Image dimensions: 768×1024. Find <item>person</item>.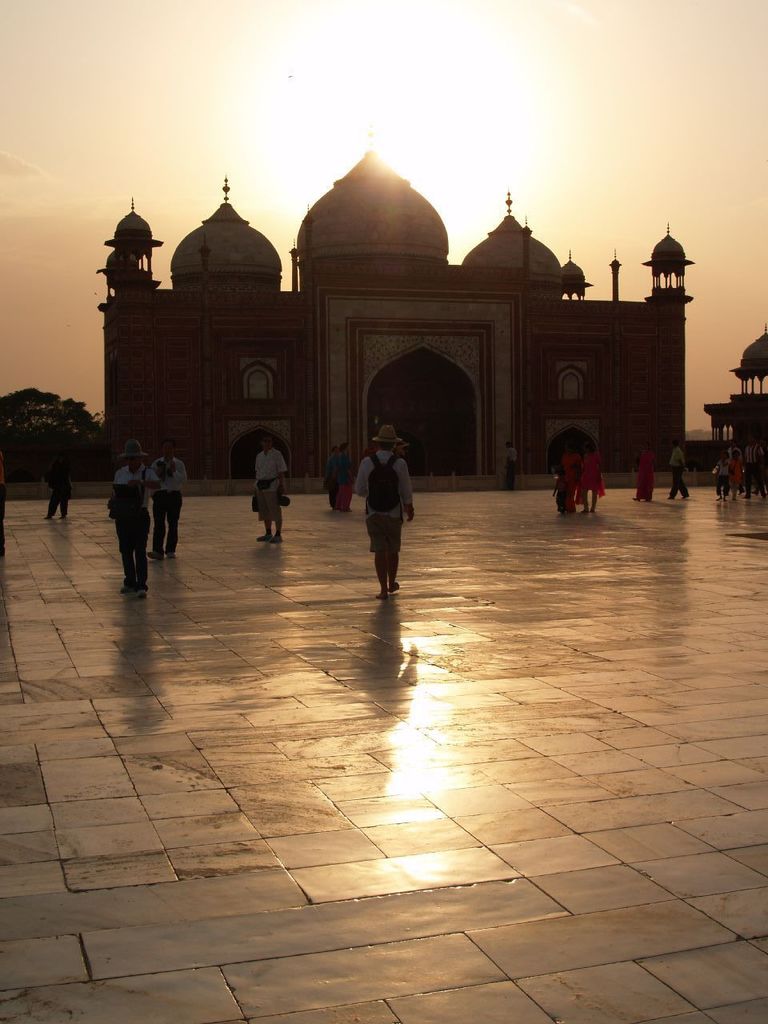
l=579, t=440, r=606, b=512.
